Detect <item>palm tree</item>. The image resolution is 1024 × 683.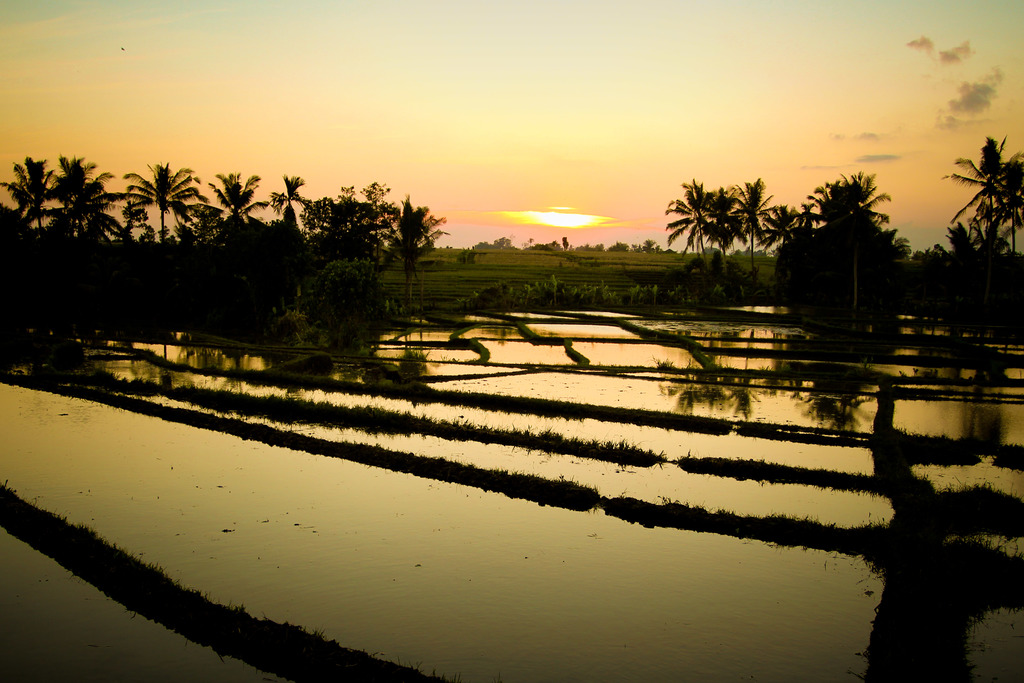
113,145,216,283.
